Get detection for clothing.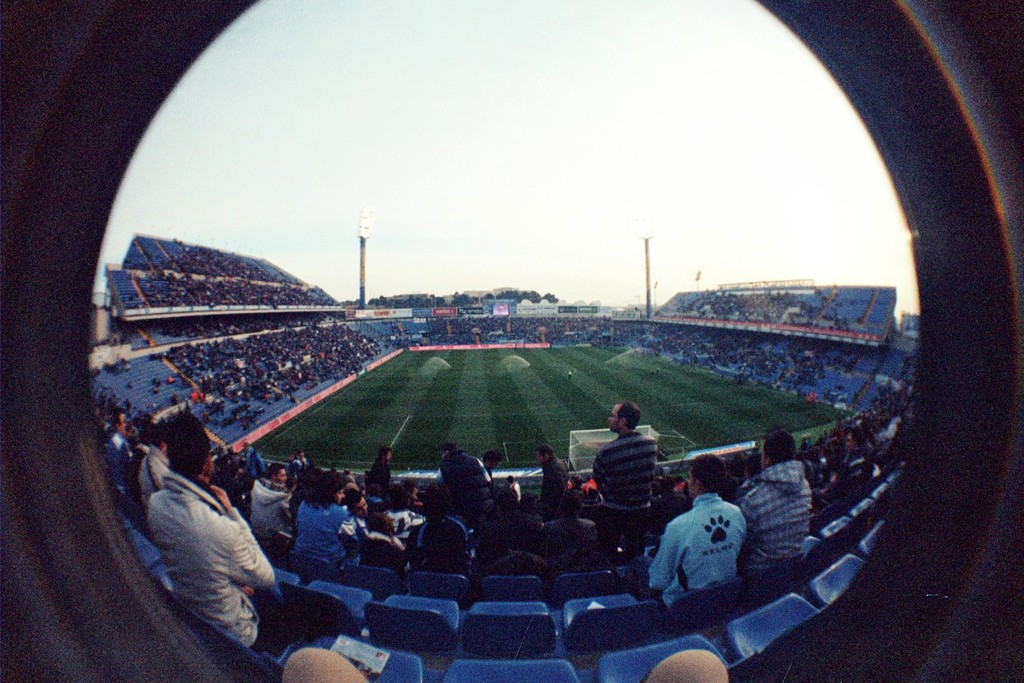
Detection: bbox=(351, 498, 401, 559).
